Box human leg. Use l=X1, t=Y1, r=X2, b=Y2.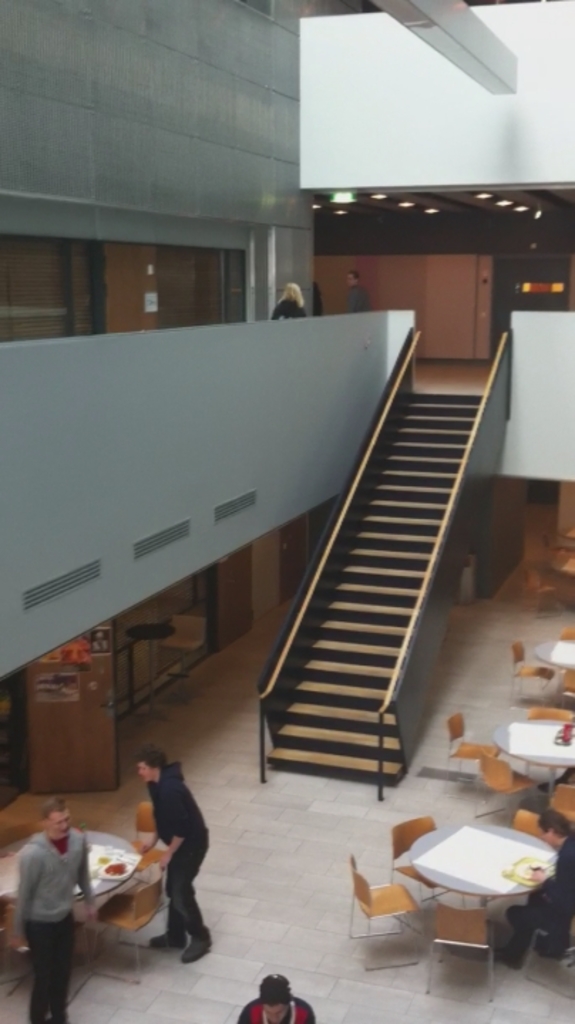
l=152, t=900, r=186, b=951.
